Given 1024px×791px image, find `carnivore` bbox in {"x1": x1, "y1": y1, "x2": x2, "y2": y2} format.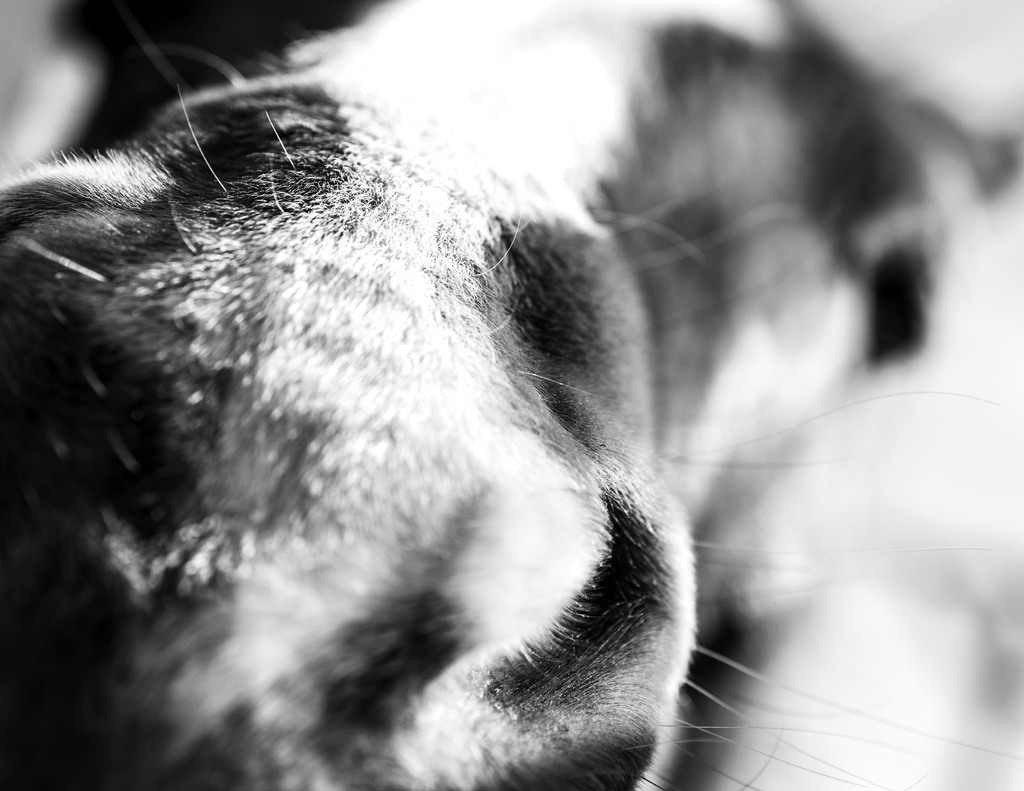
{"x1": 0, "y1": 12, "x2": 902, "y2": 790}.
